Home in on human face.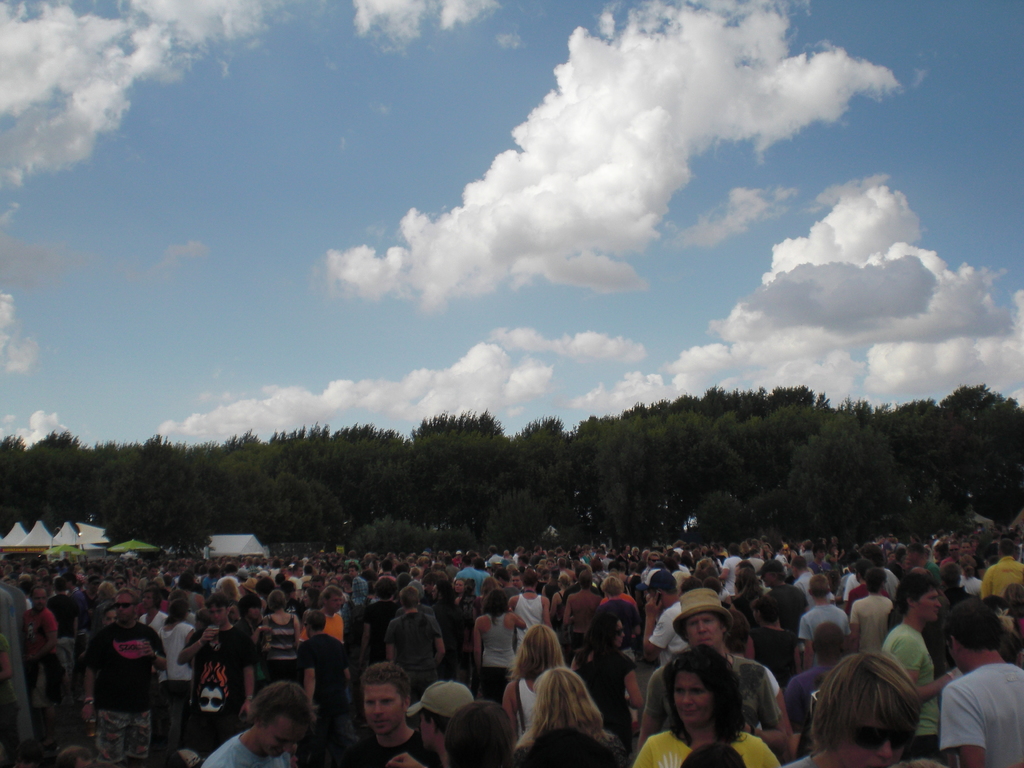
Homed in at rect(116, 591, 140, 622).
